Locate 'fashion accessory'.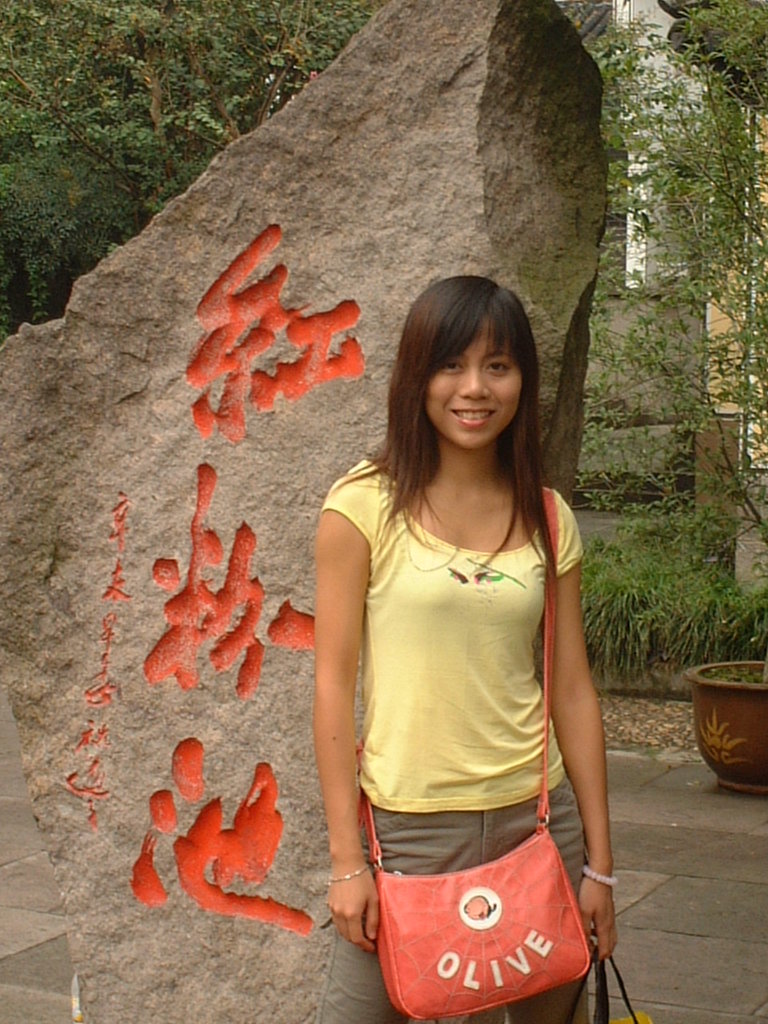
Bounding box: crop(380, 482, 600, 1023).
